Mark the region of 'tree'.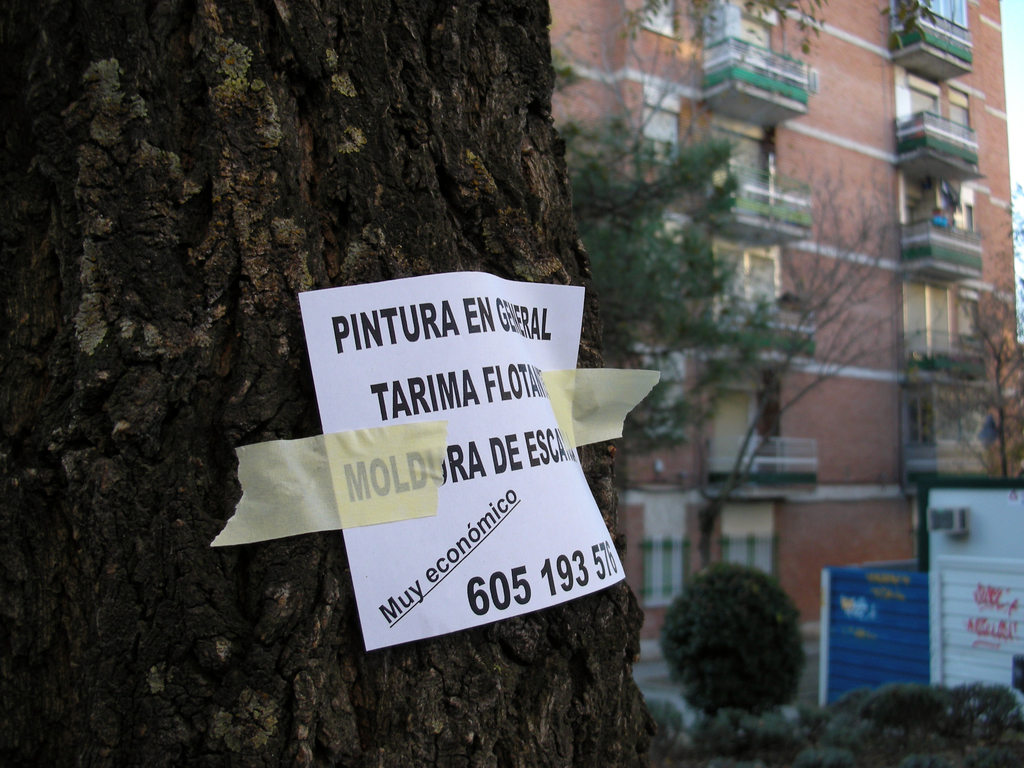
Region: [left=0, top=4, right=653, bottom=767].
